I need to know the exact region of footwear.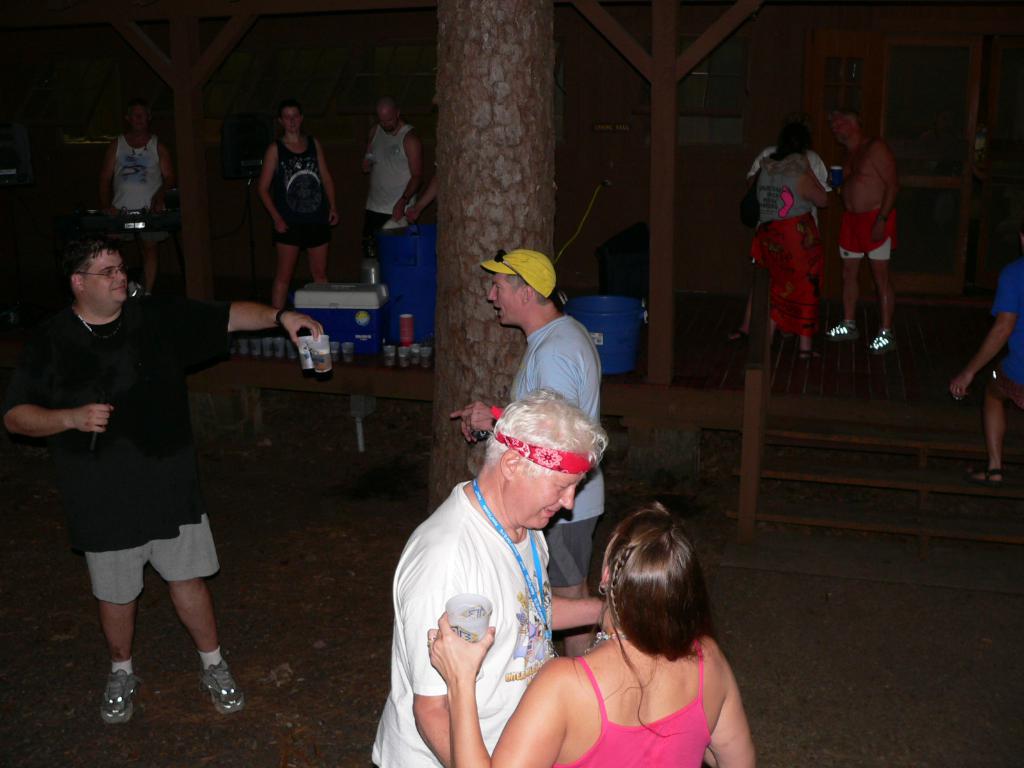
Region: bbox=[865, 329, 889, 357].
